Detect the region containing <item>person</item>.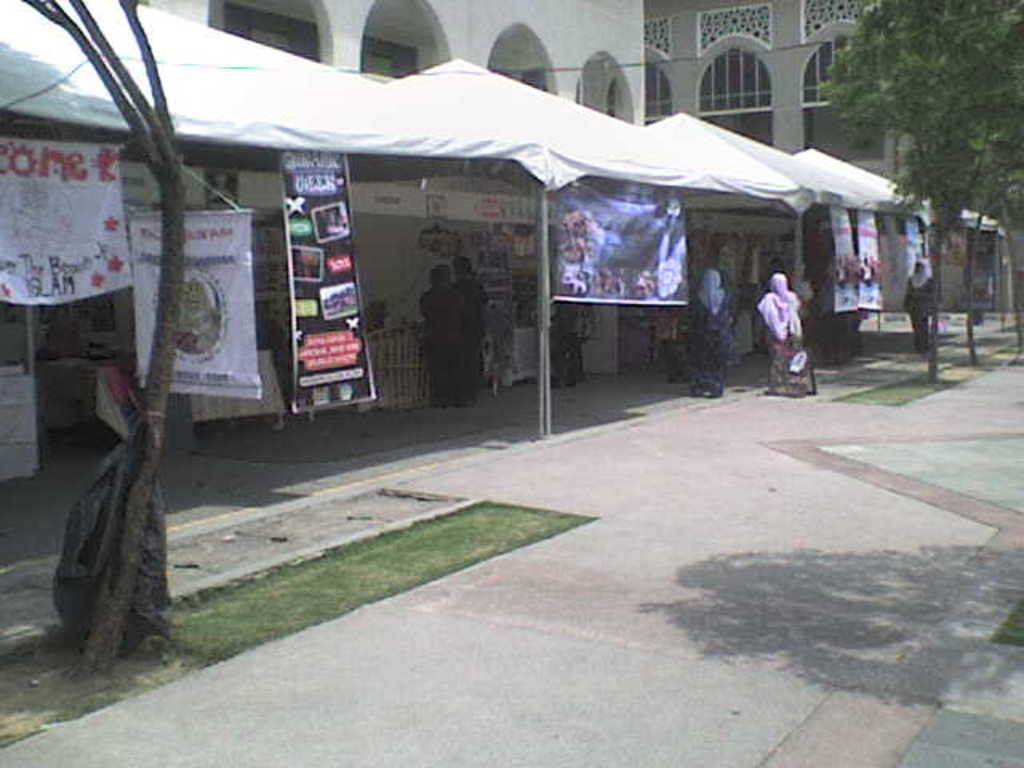
(x1=894, y1=248, x2=947, y2=363).
